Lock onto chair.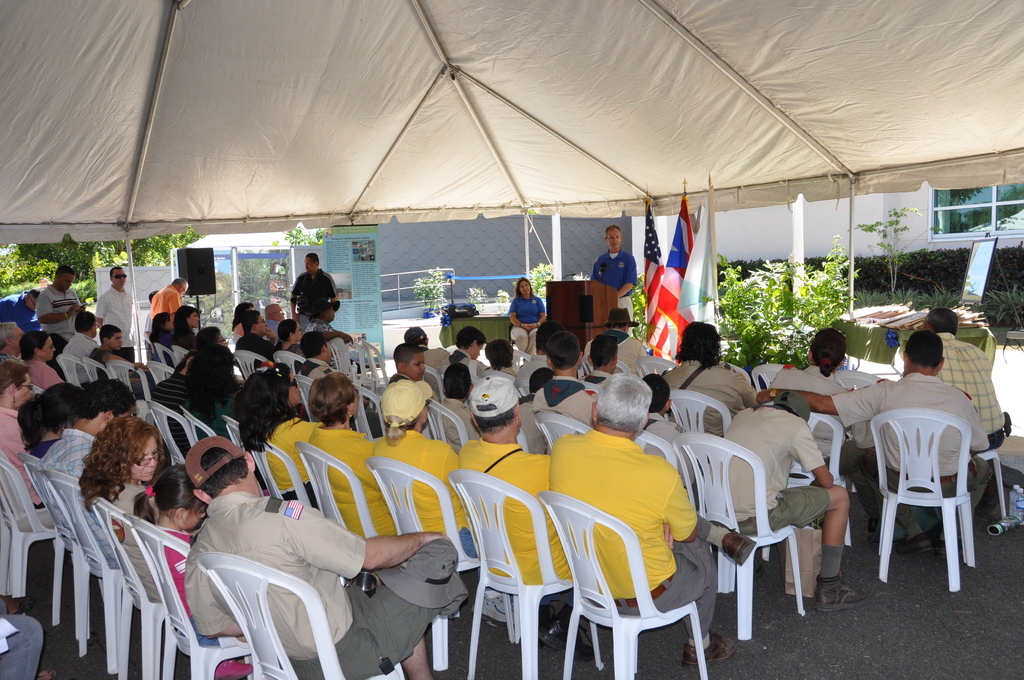
Locked: 661/387/736/439.
